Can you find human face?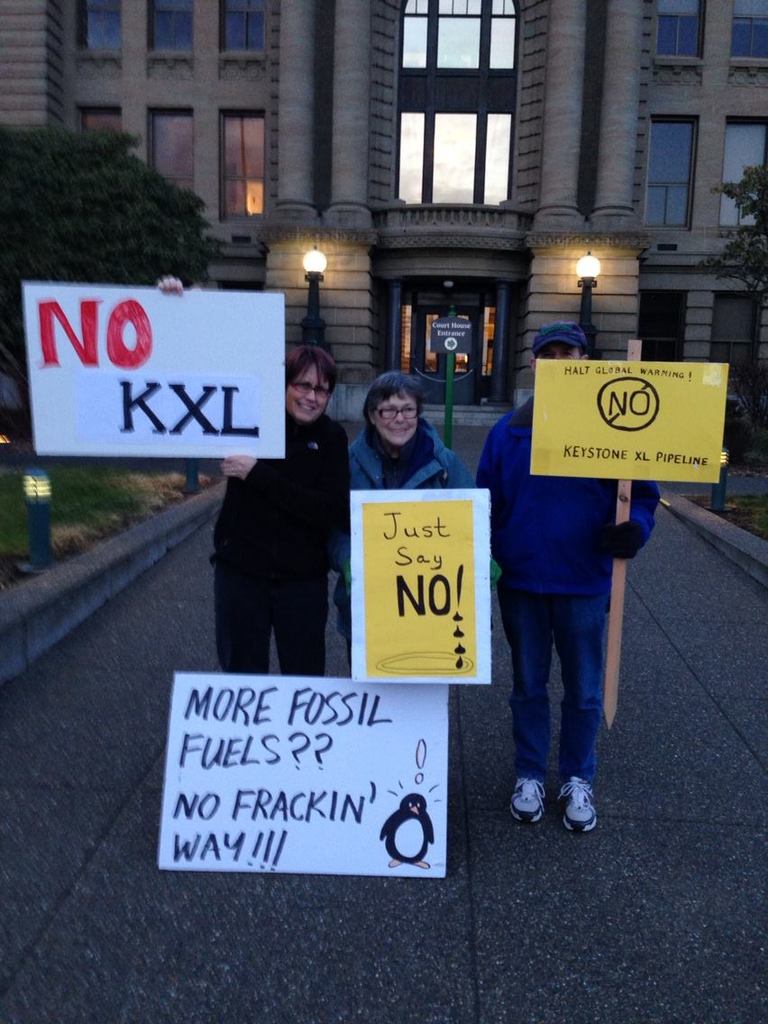
Yes, bounding box: bbox(282, 359, 330, 417).
